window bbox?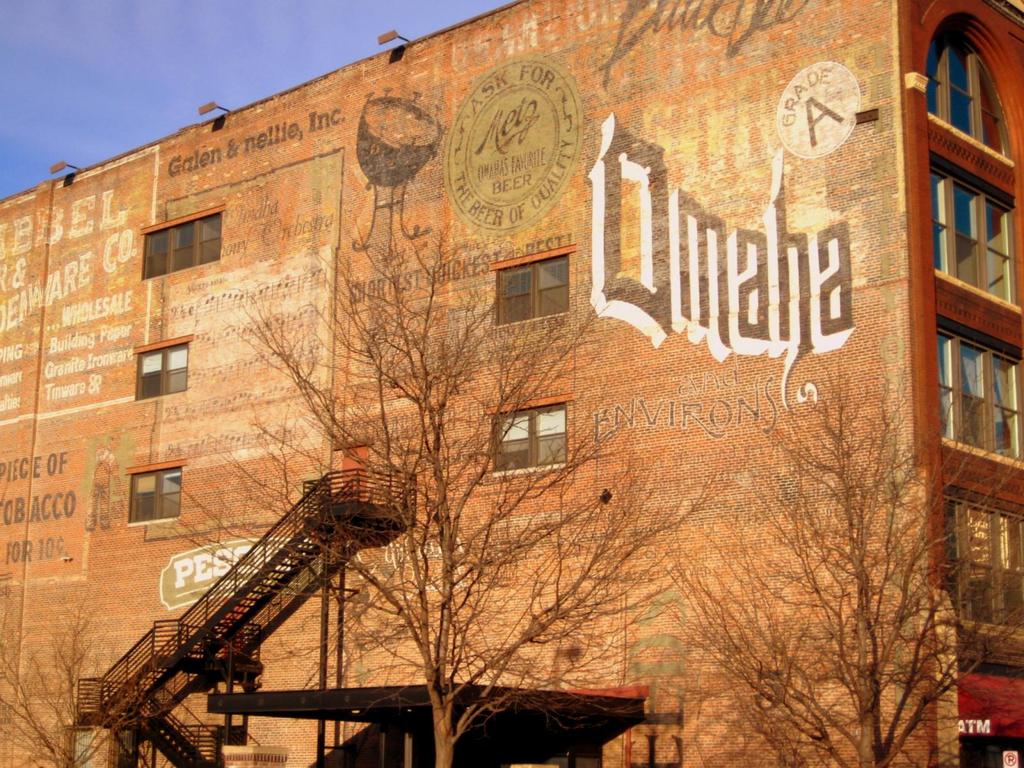
138 205 223 266
